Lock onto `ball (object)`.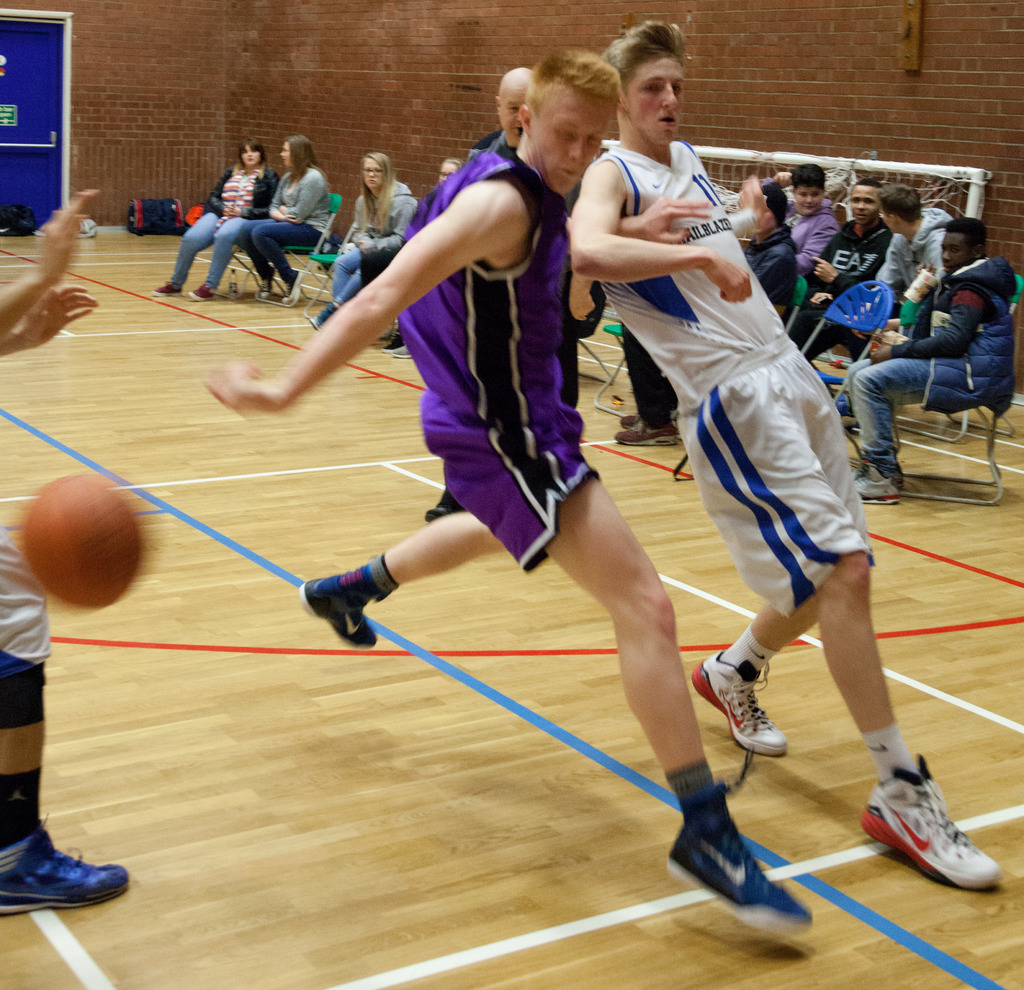
Locked: locate(17, 478, 145, 615).
